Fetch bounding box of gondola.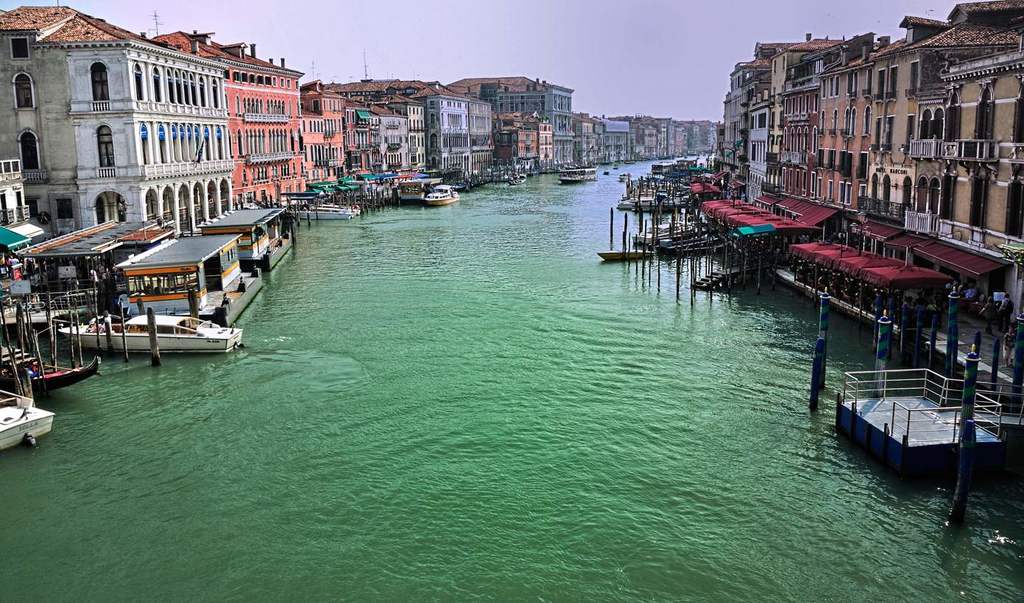
Bbox: x1=0, y1=353, x2=102, y2=398.
